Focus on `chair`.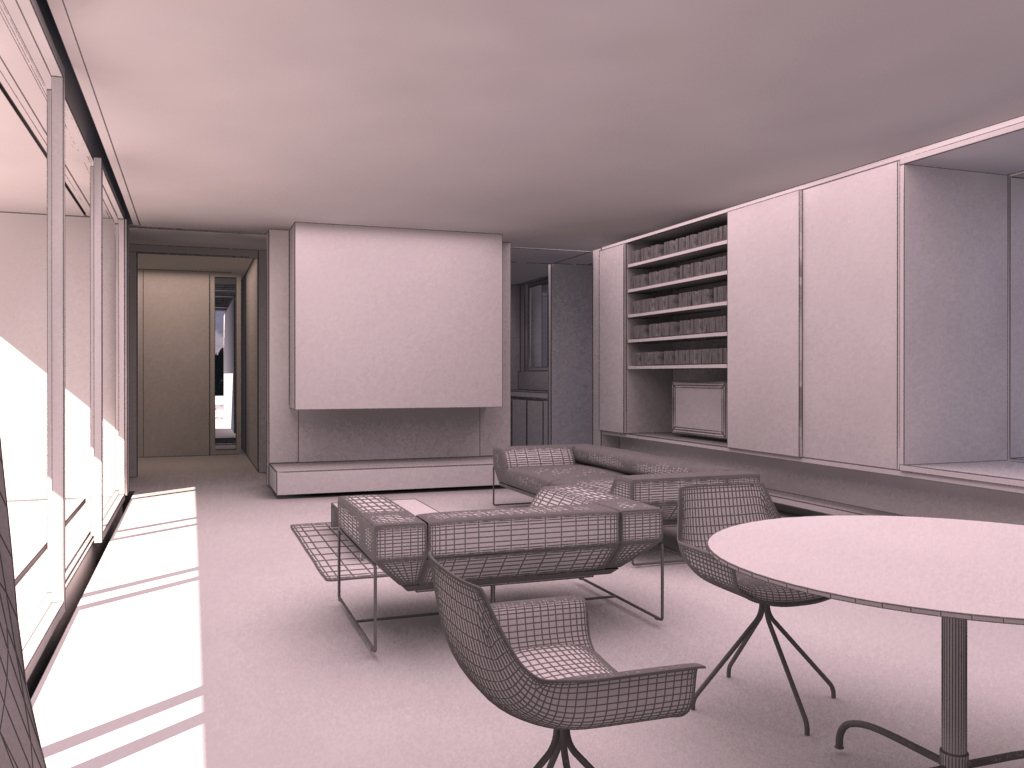
Focused at rect(674, 476, 840, 739).
